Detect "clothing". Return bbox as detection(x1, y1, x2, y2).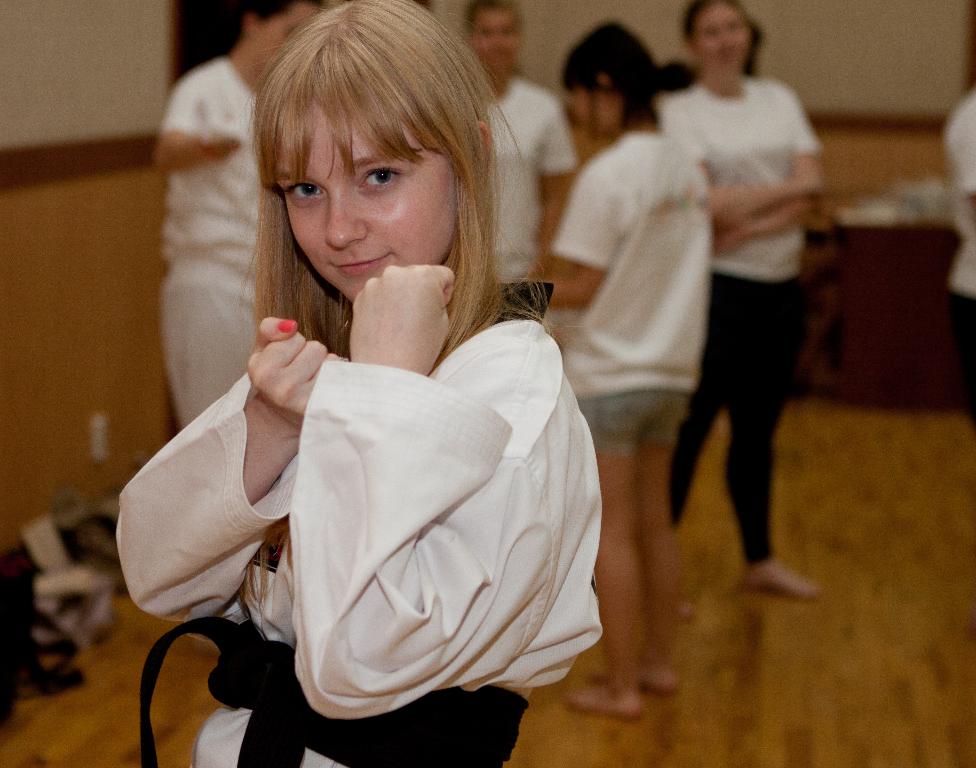
detection(486, 75, 579, 305).
